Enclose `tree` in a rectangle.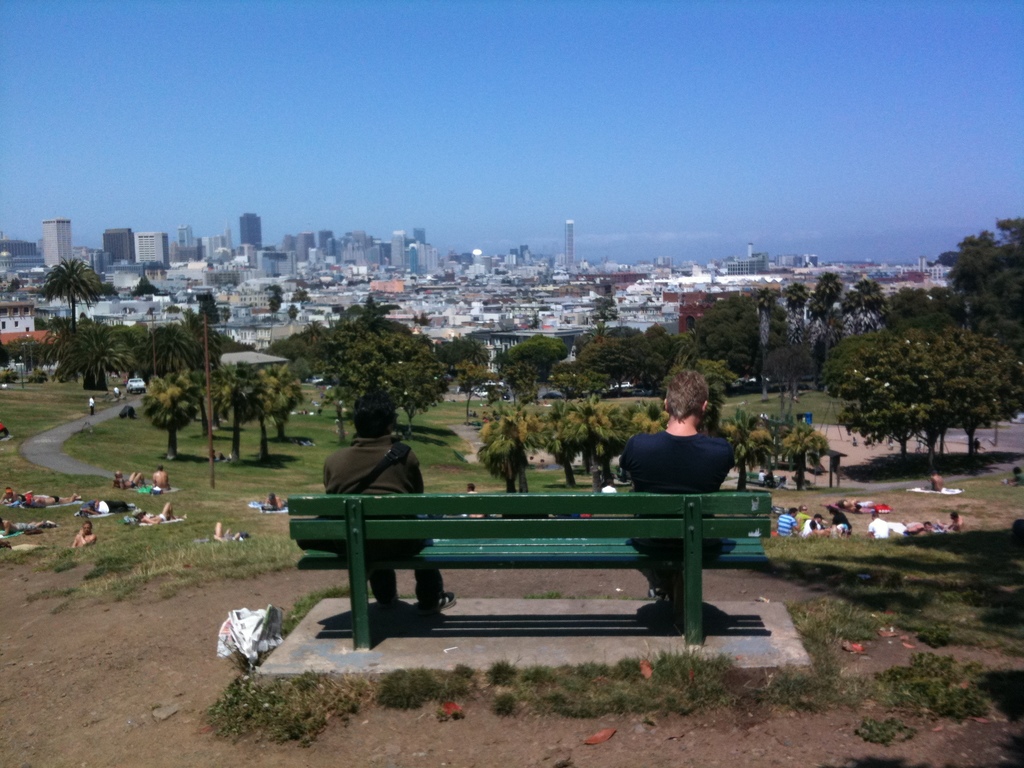
region(0, 340, 10, 371).
